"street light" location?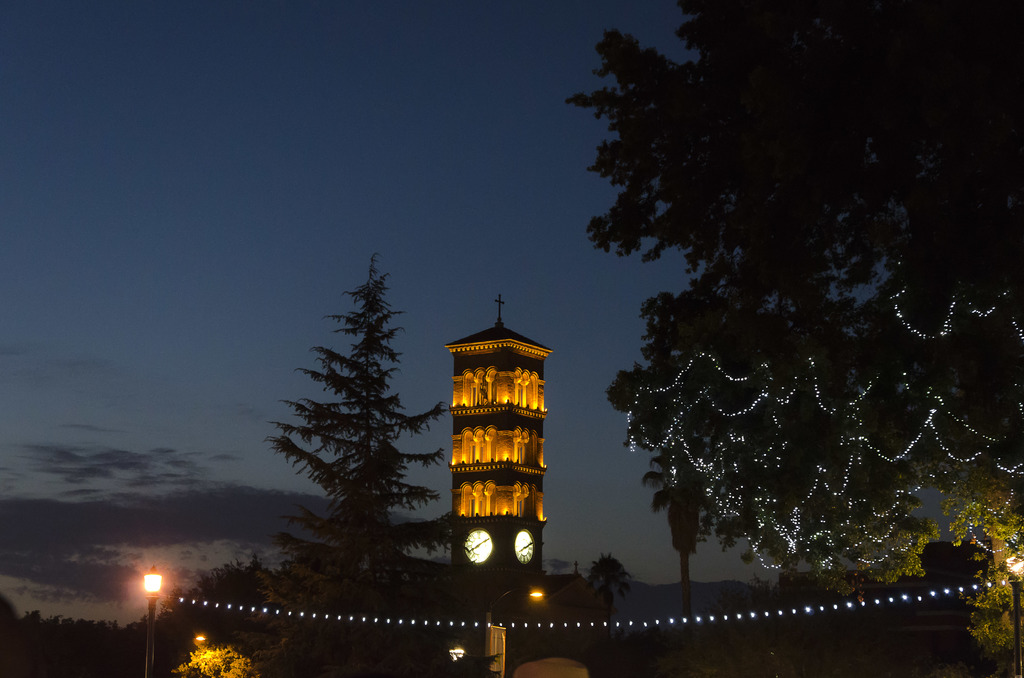
[x1=999, y1=553, x2=1021, y2=677]
